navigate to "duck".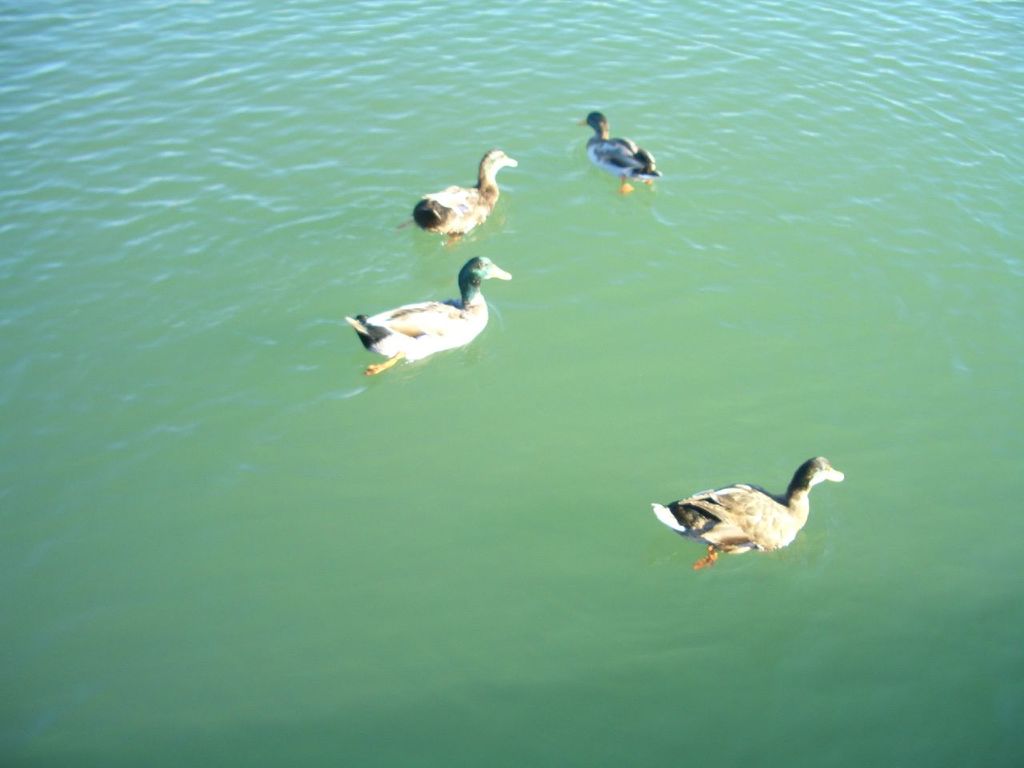
Navigation target: <box>582,106,664,198</box>.
